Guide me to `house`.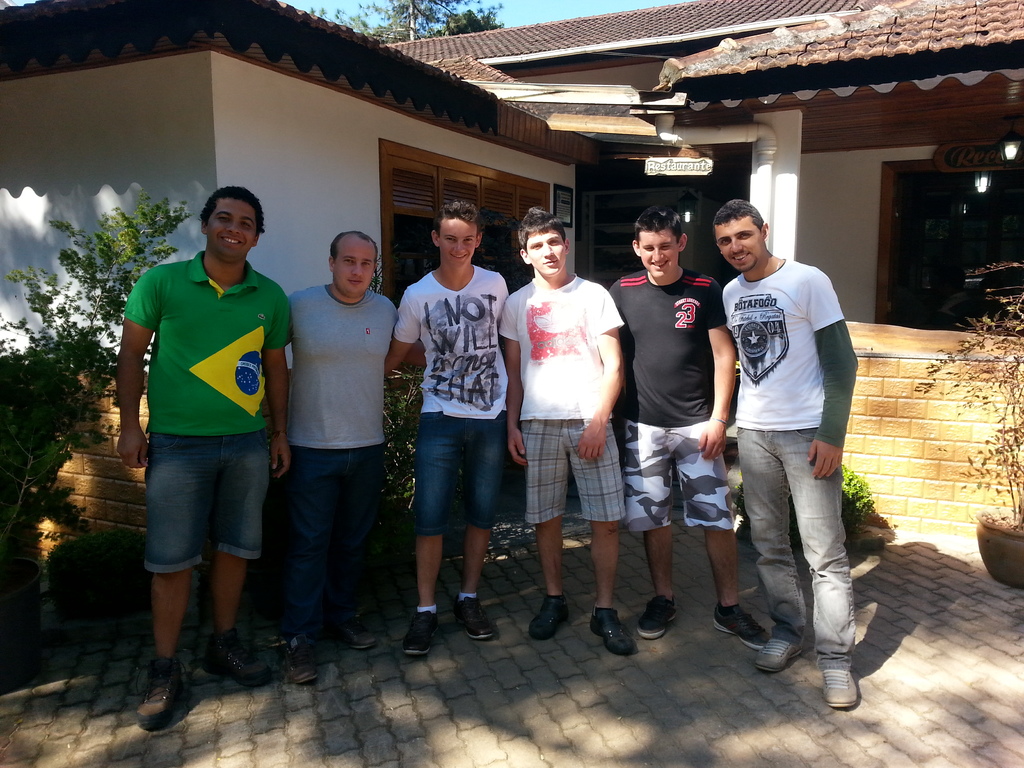
Guidance: detection(375, 0, 882, 296).
